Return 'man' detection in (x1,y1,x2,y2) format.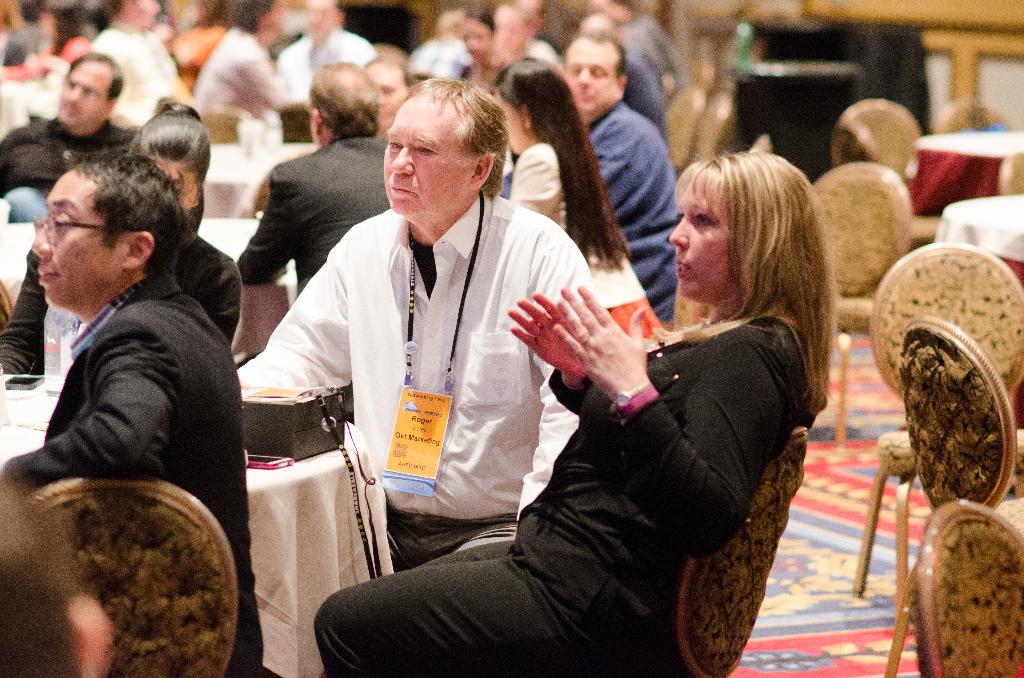
(345,52,411,125).
